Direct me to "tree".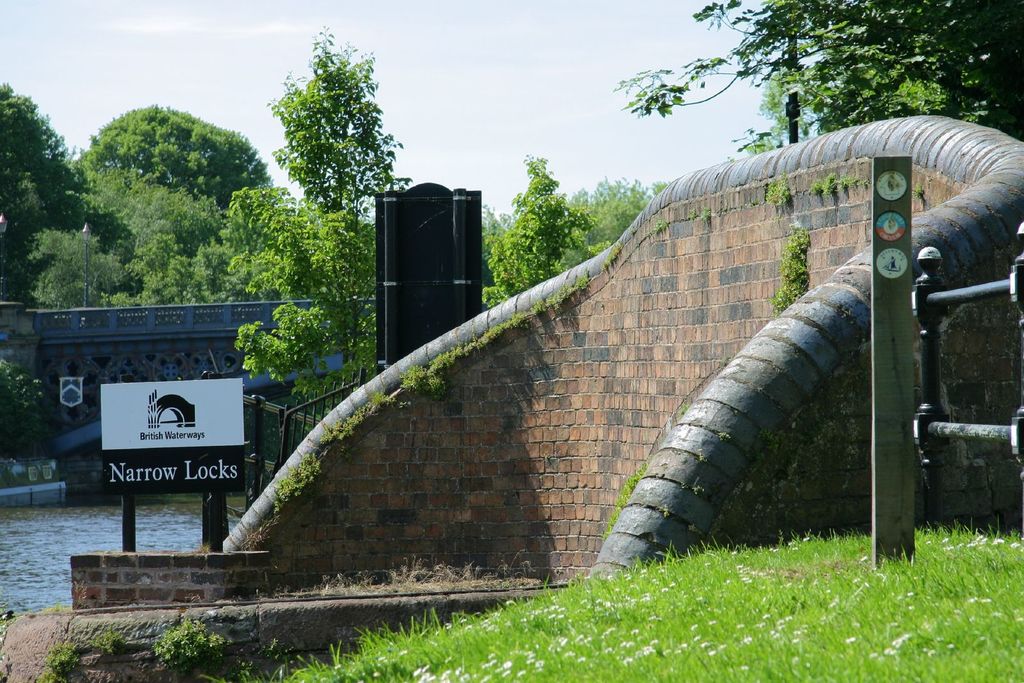
Direction: bbox=(484, 152, 590, 311).
